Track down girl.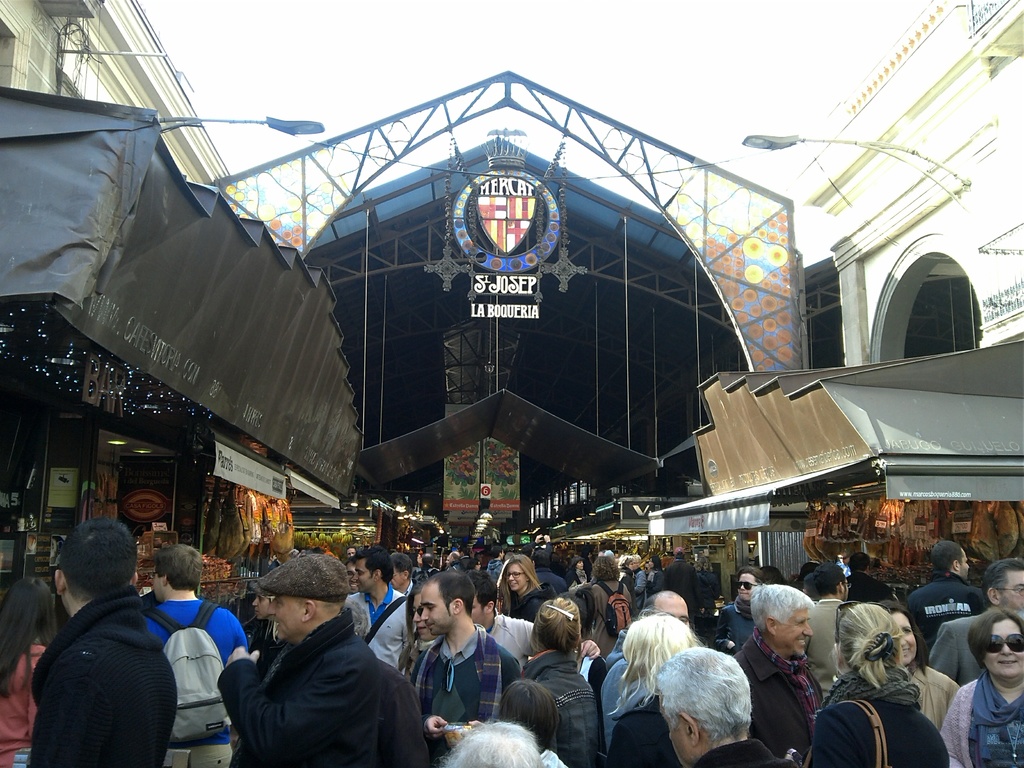
Tracked to pyautogui.locateOnScreen(941, 610, 1023, 767).
